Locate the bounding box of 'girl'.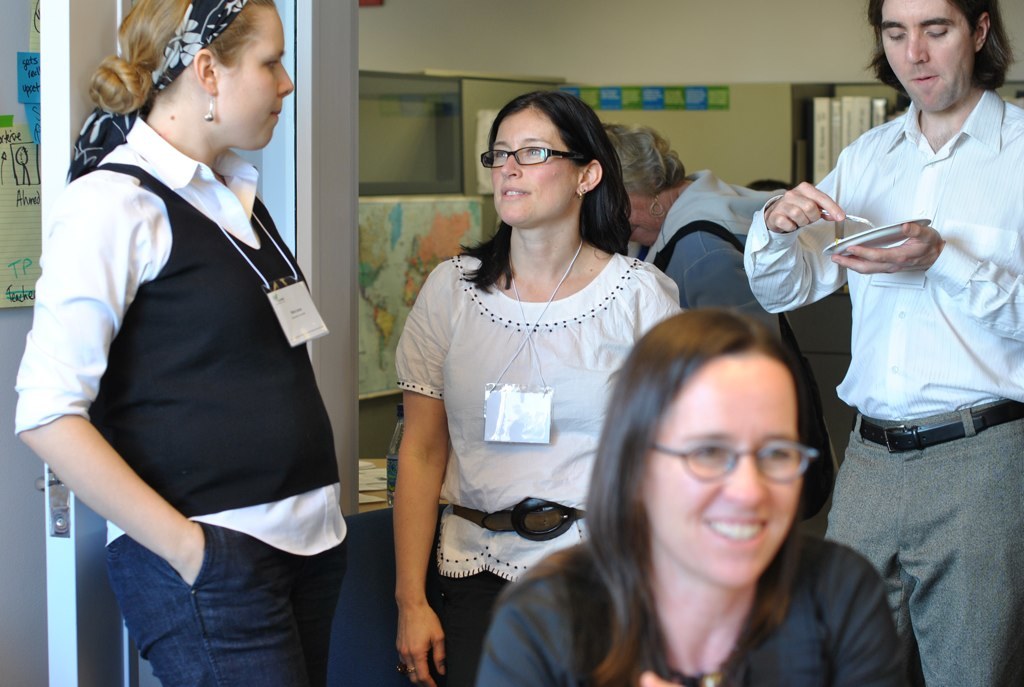
Bounding box: (14,0,346,686).
